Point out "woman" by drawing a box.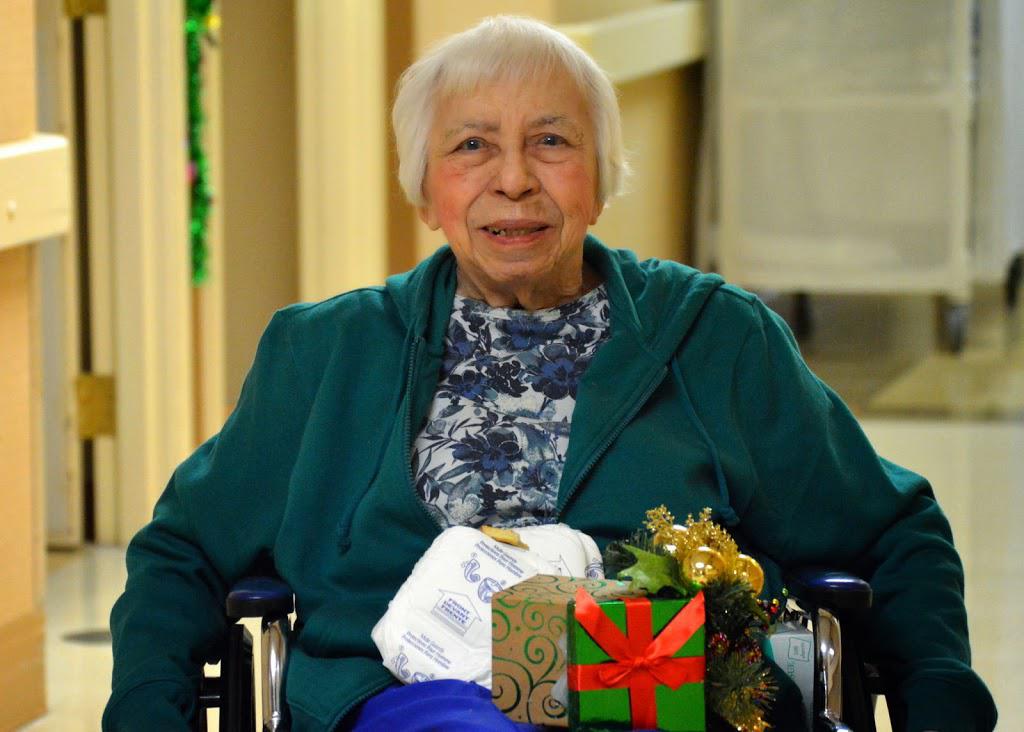
x1=94, y1=12, x2=996, y2=731.
